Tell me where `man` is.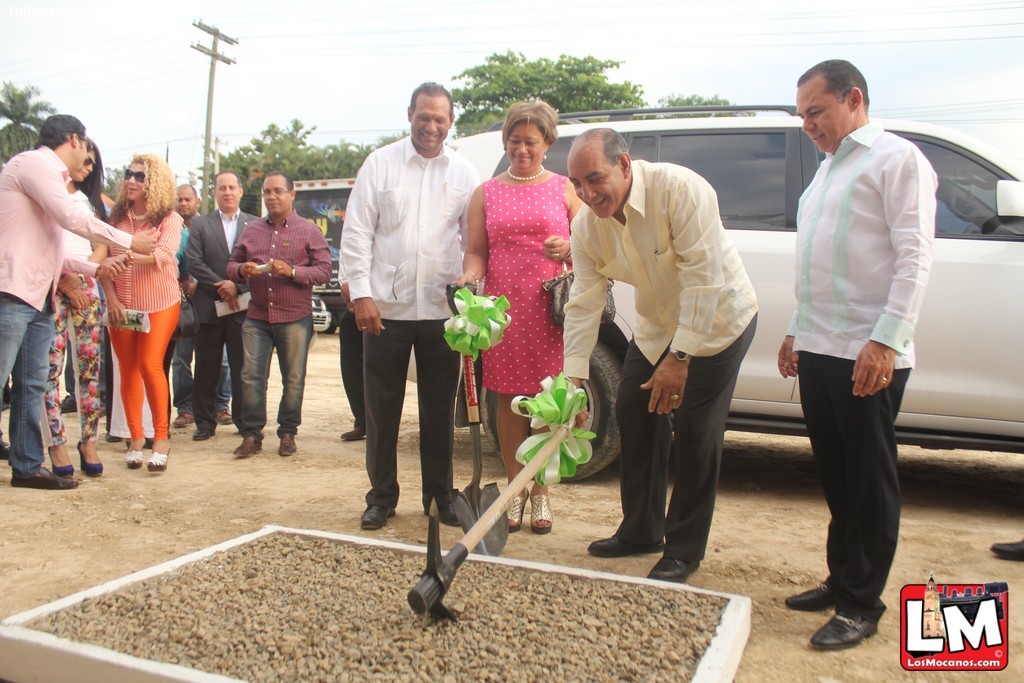
`man` is at detection(554, 118, 768, 580).
